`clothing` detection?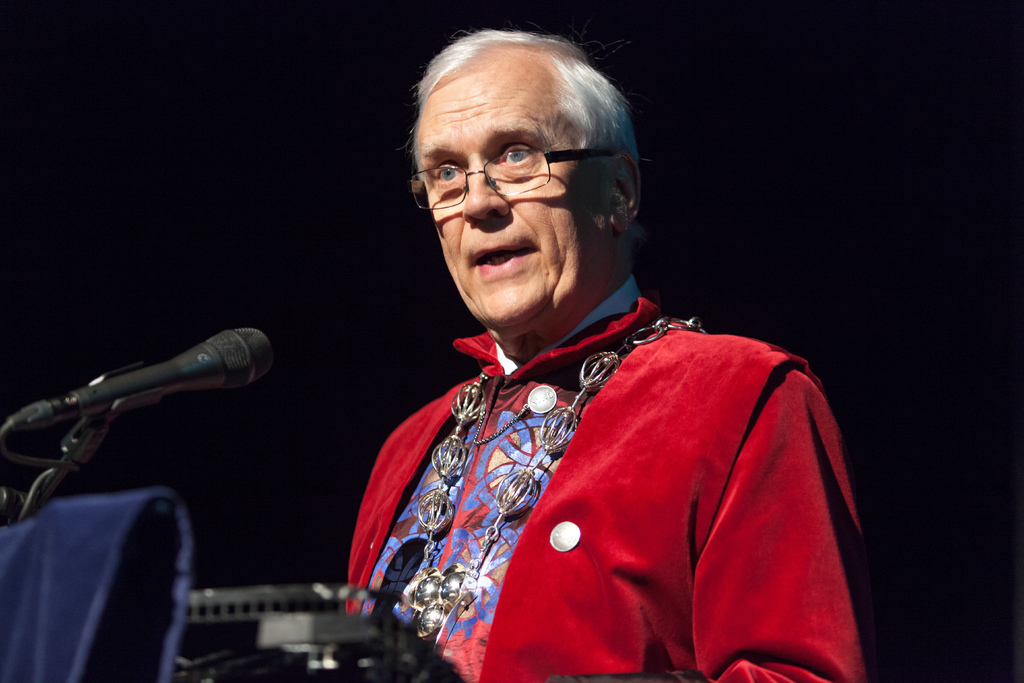
x1=0, y1=484, x2=192, y2=681
